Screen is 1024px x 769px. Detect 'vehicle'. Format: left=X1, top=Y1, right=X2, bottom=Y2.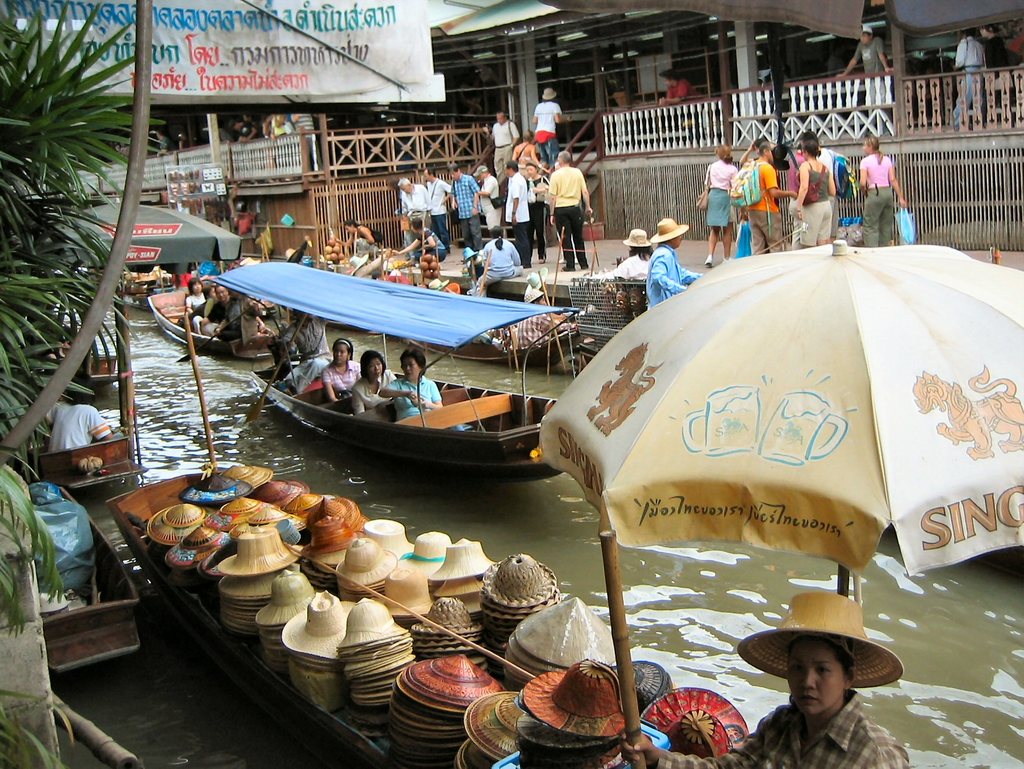
left=107, top=261, right=184, bottom=310.
